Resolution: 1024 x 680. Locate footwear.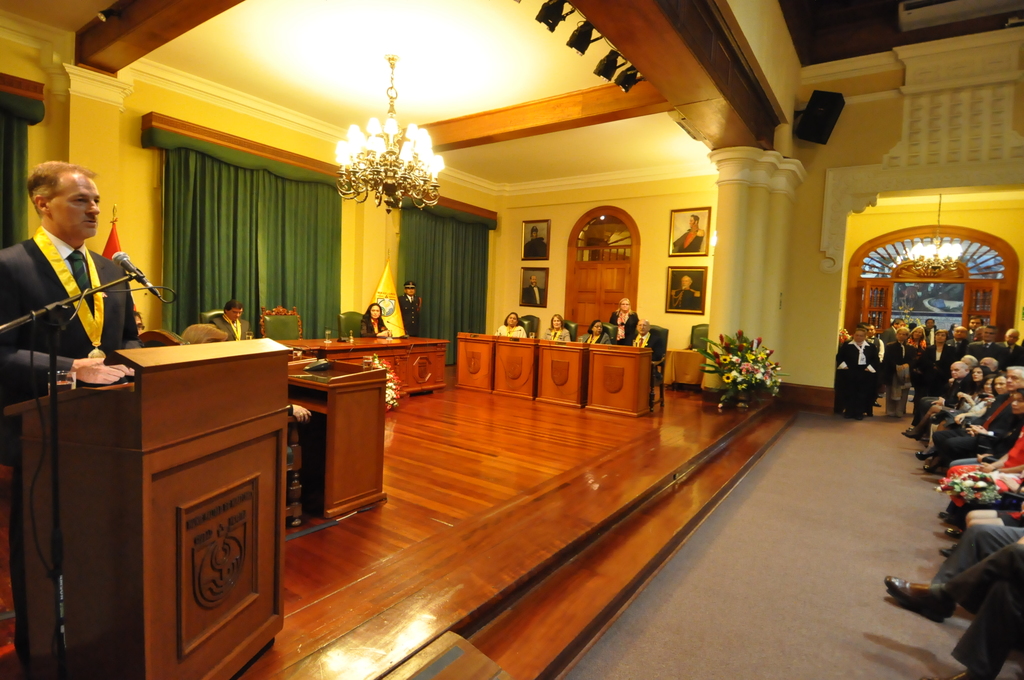
943/528/965/538.
